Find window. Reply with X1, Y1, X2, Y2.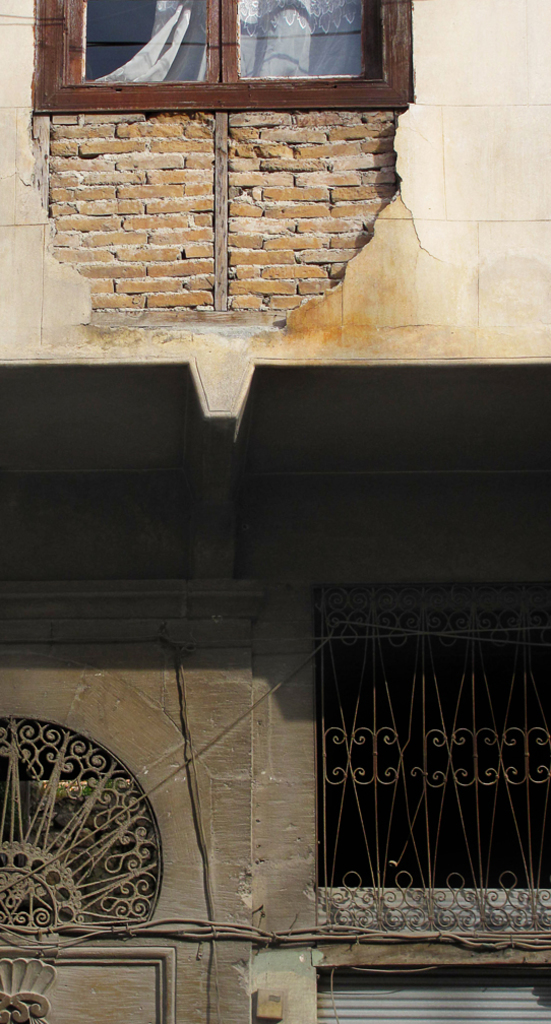
312, 580, 550, 939.
